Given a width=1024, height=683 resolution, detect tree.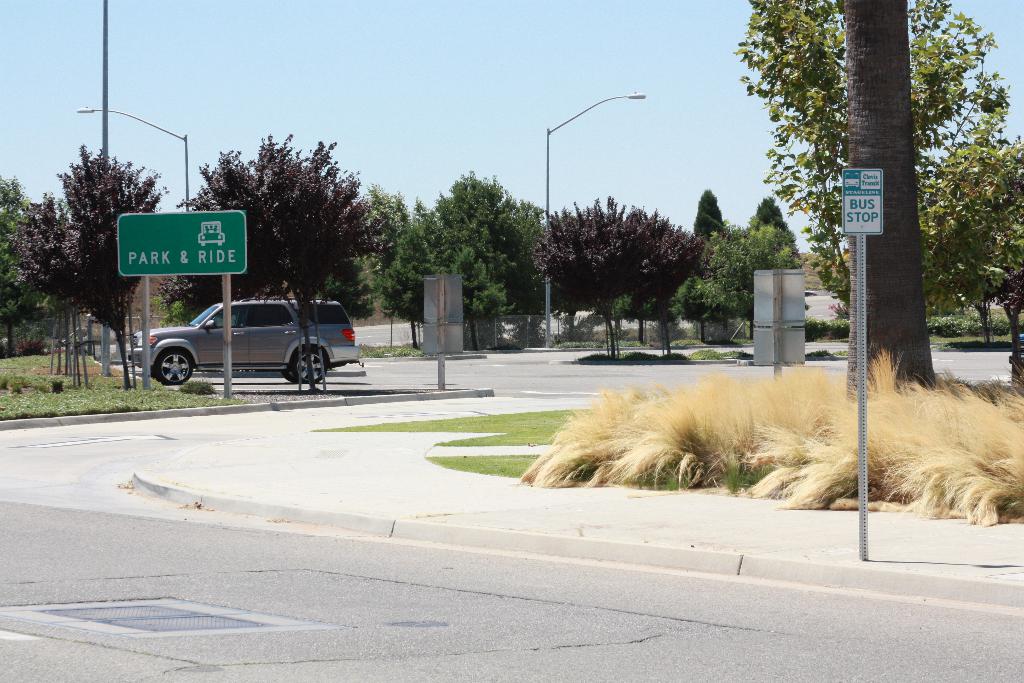
x1=384, y1=199, x2=515, y2=353.
